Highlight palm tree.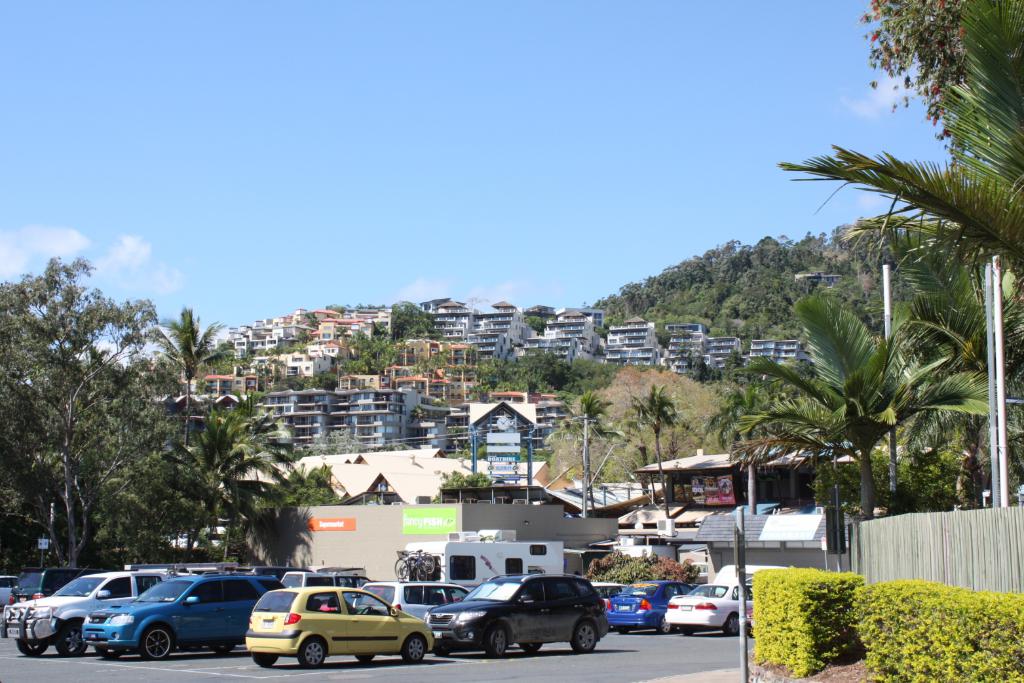
Highlighted region: 119 306 225 403.
